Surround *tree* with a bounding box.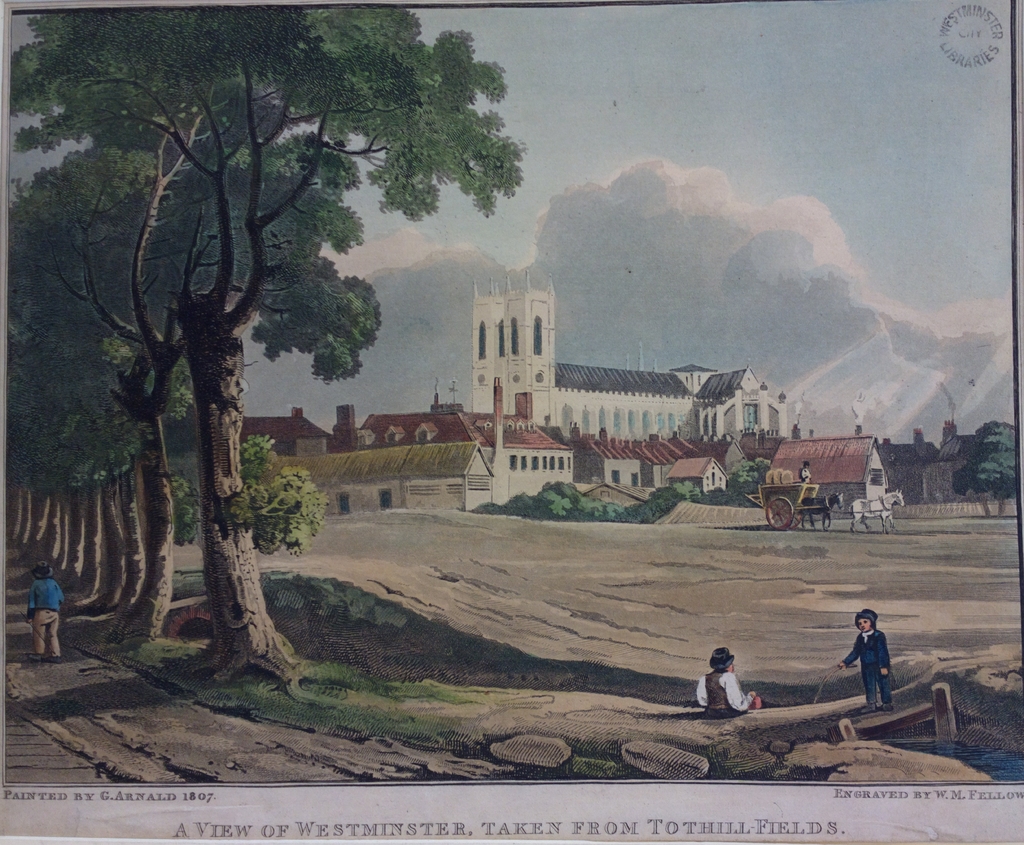
<bbox>951, 421, 1021, 512</bbox>.
